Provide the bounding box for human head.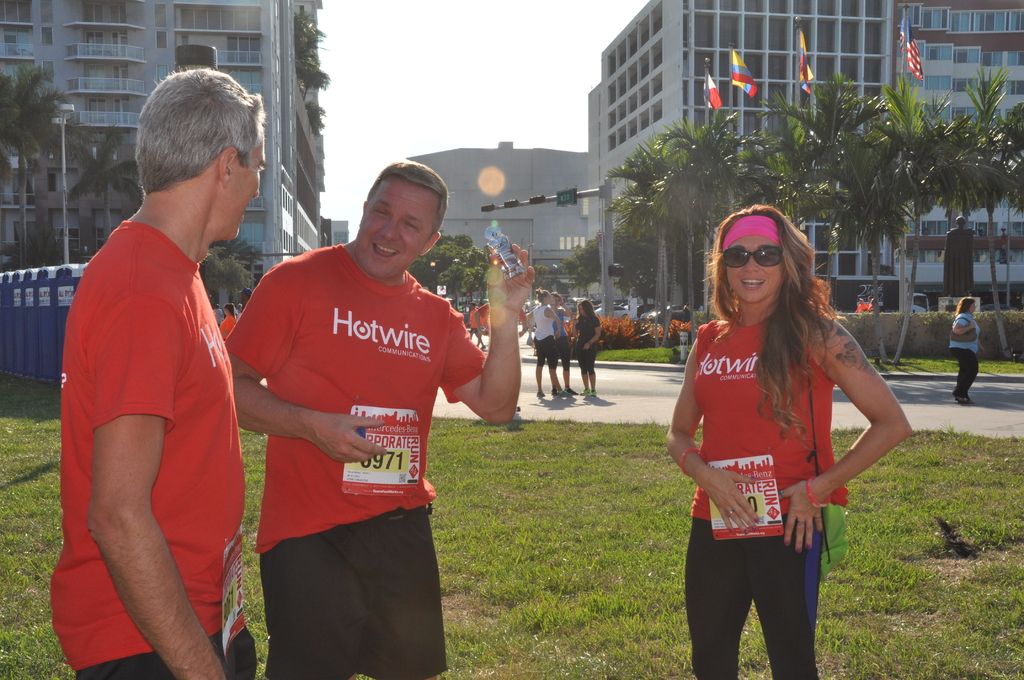
137, 63, 277, 240.
